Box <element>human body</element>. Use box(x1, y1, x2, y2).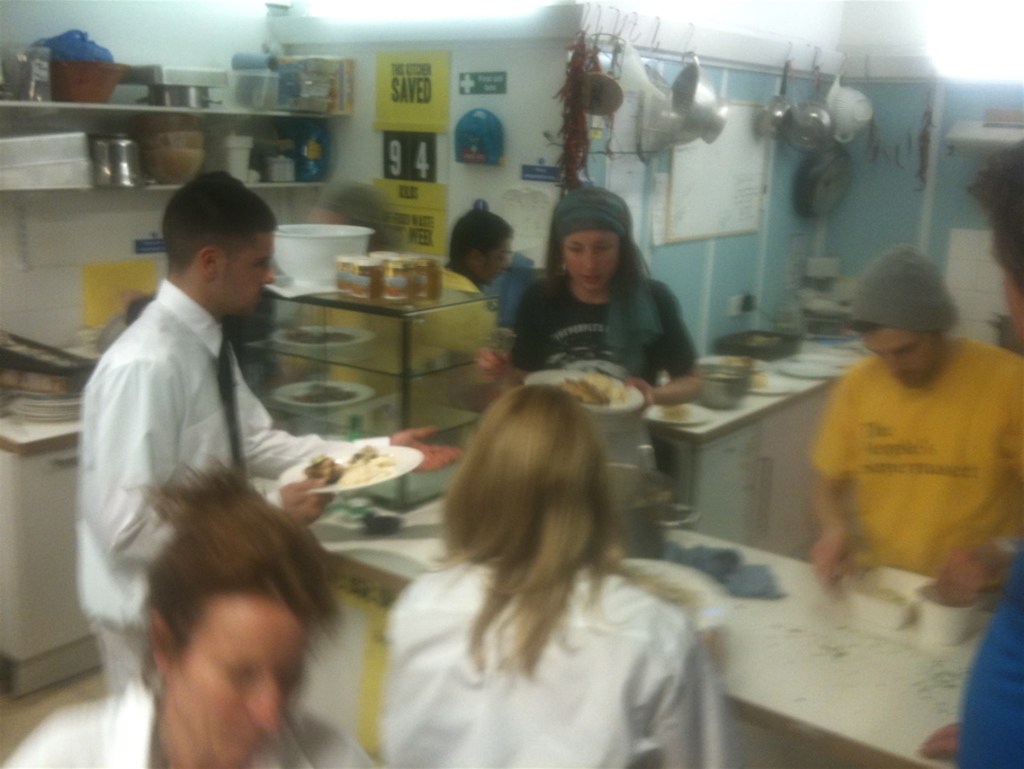
box(417, 260, 500, 405).
